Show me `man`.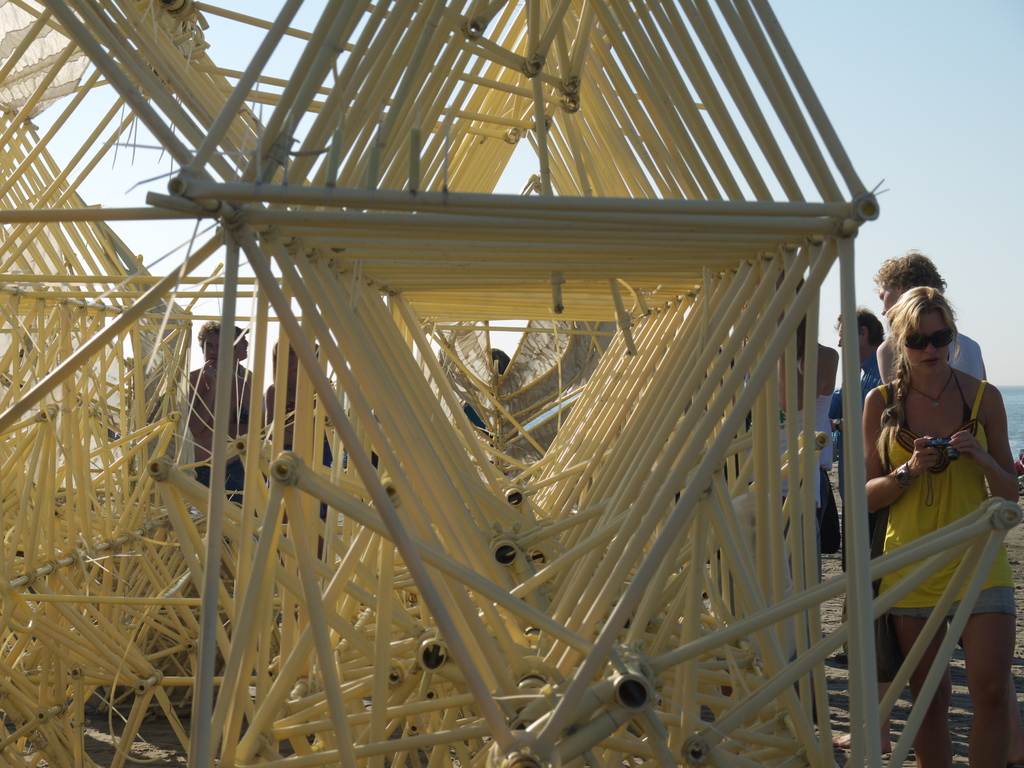
`man` is here: bbox=[813, 308, 941, 750].
